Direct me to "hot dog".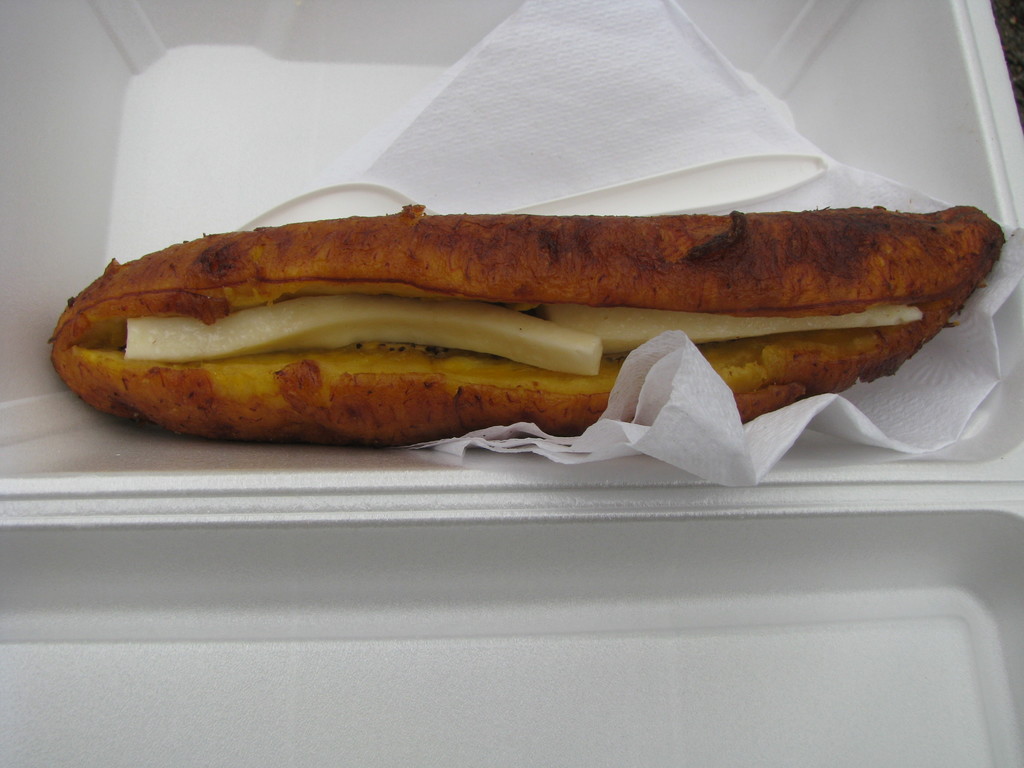
Direction: bbox=(31, 161, 1008, 431).
